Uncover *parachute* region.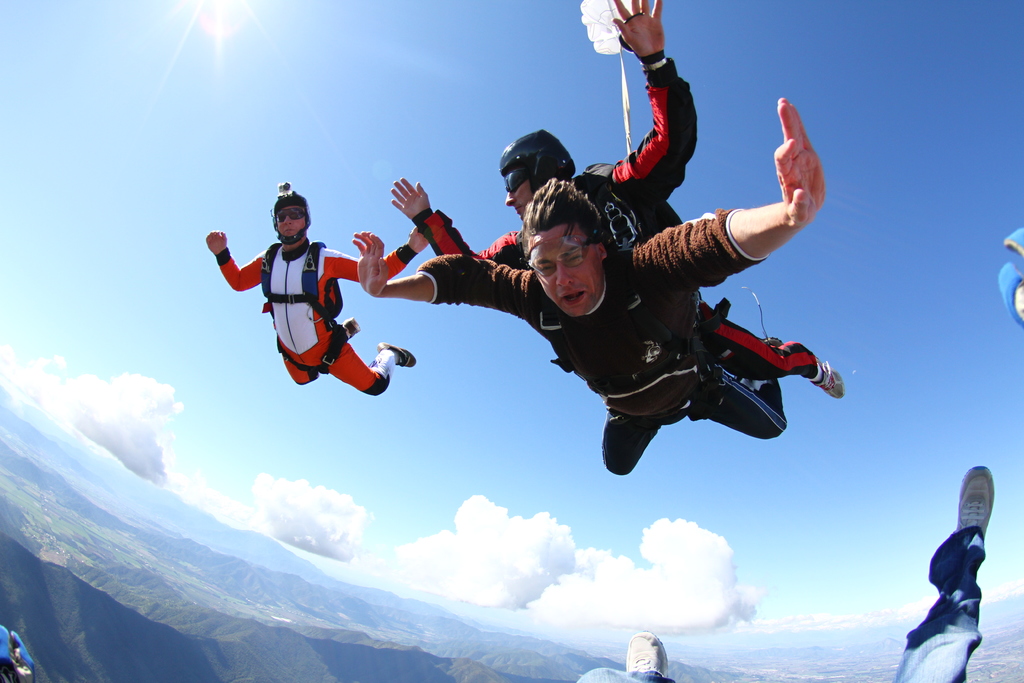
Uncovered: box(581, 0, 636, 151).
